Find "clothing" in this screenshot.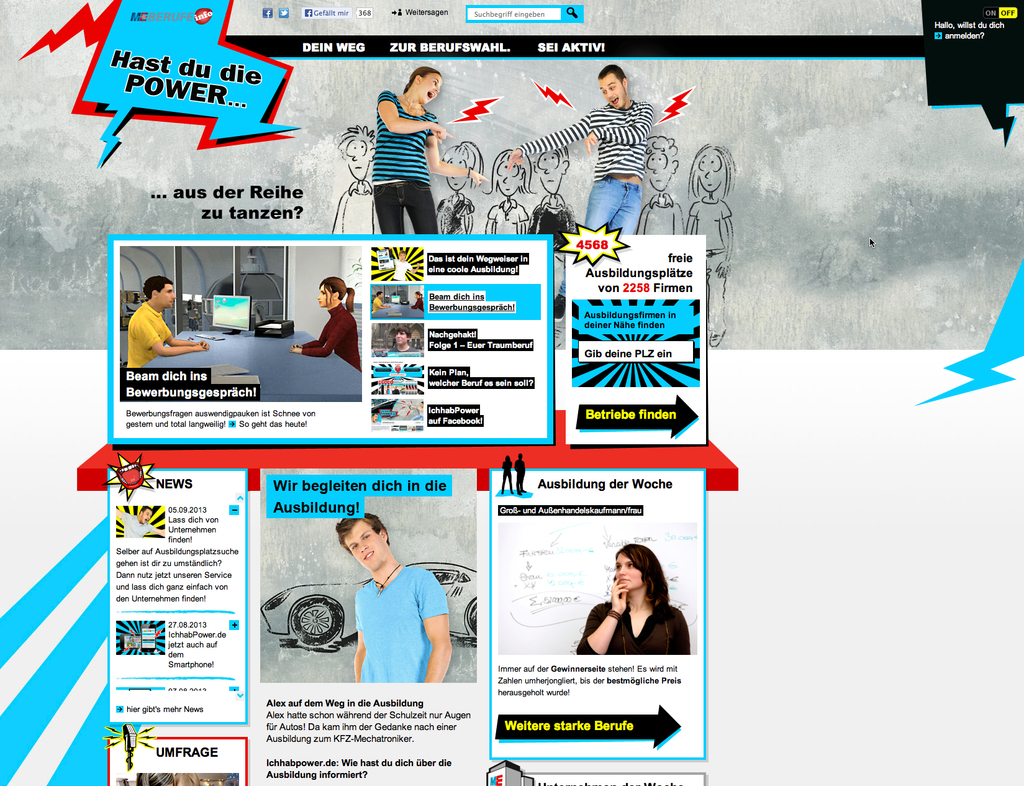
The bounding box for "clothing" is [left=372, top=90, right=441, bottom=233].
